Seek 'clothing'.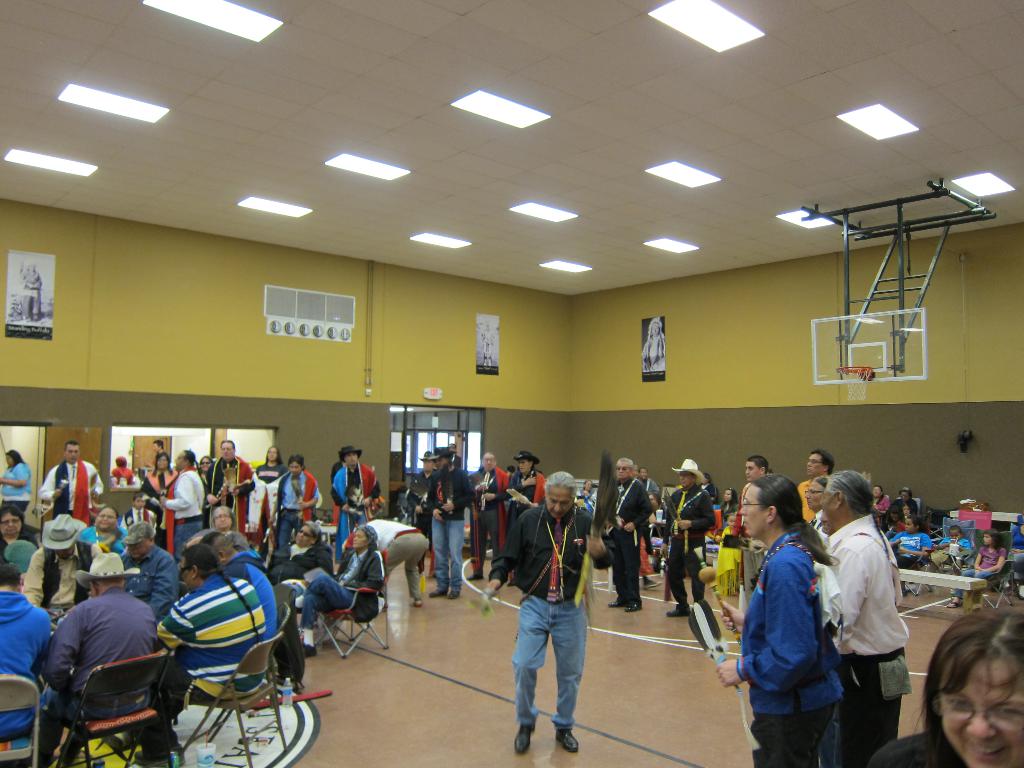
[125, 501, 162, 533].
